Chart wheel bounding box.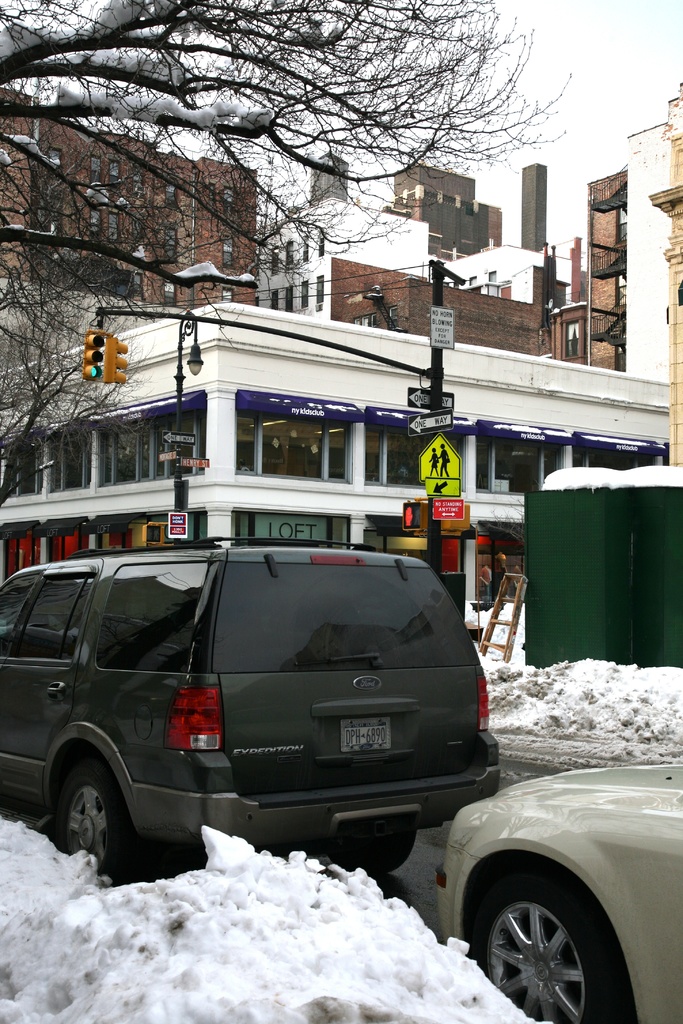
Charted: region(64, 753, 133, 896).
